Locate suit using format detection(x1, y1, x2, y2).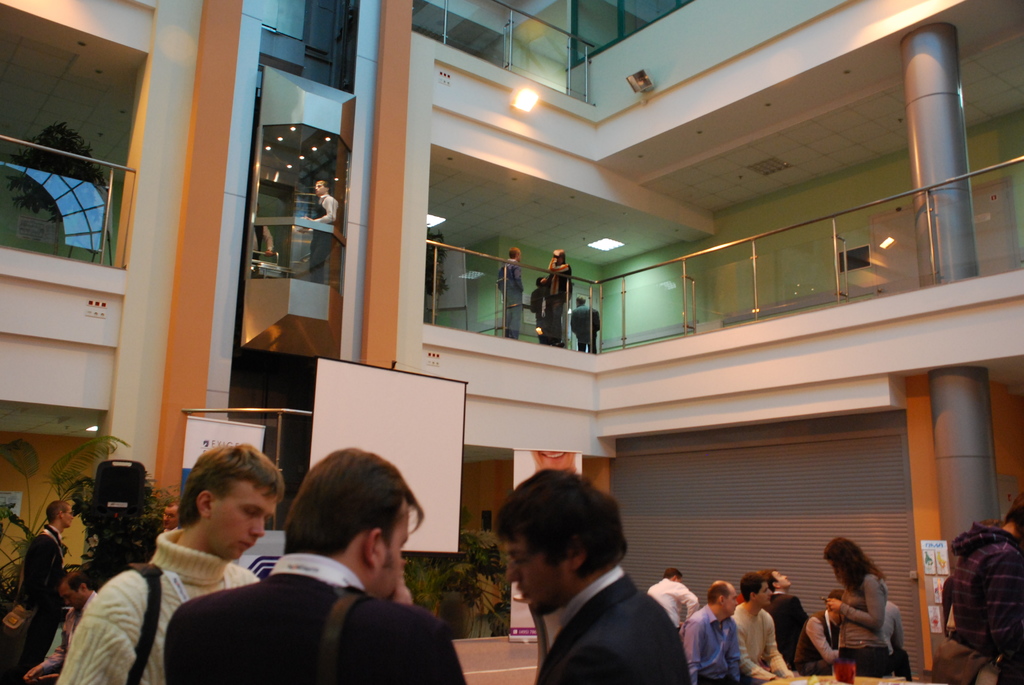
detection(164, 551, 468, 684).
